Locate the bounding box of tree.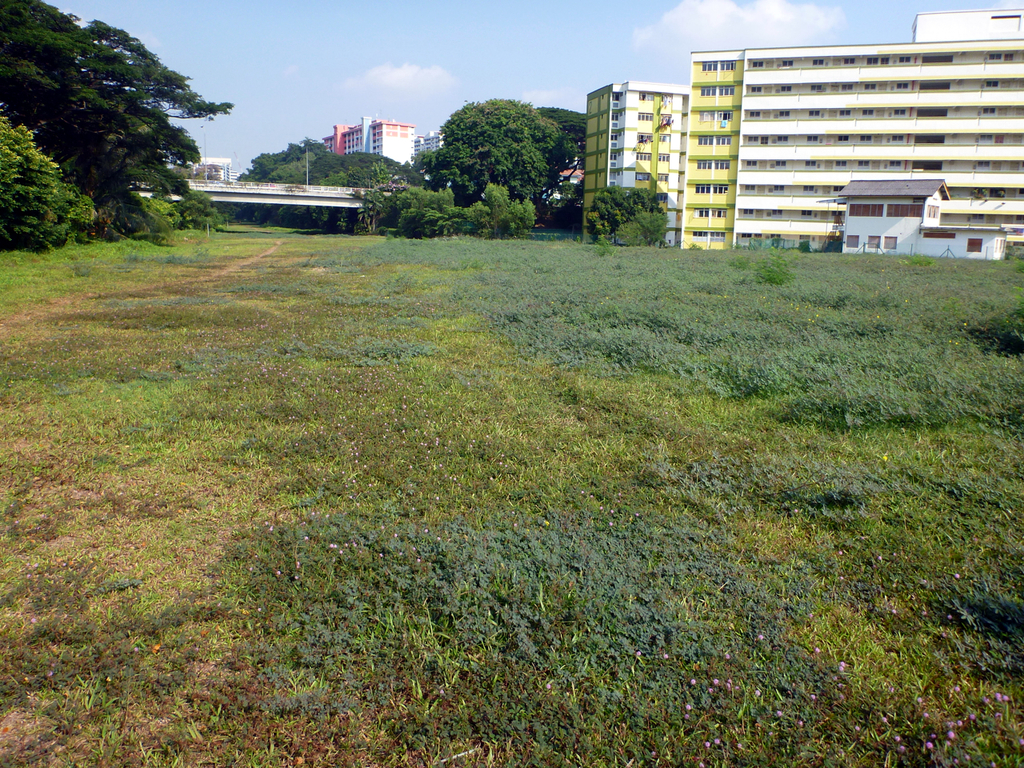
Bounding box: 0, 114, 98, 244.
